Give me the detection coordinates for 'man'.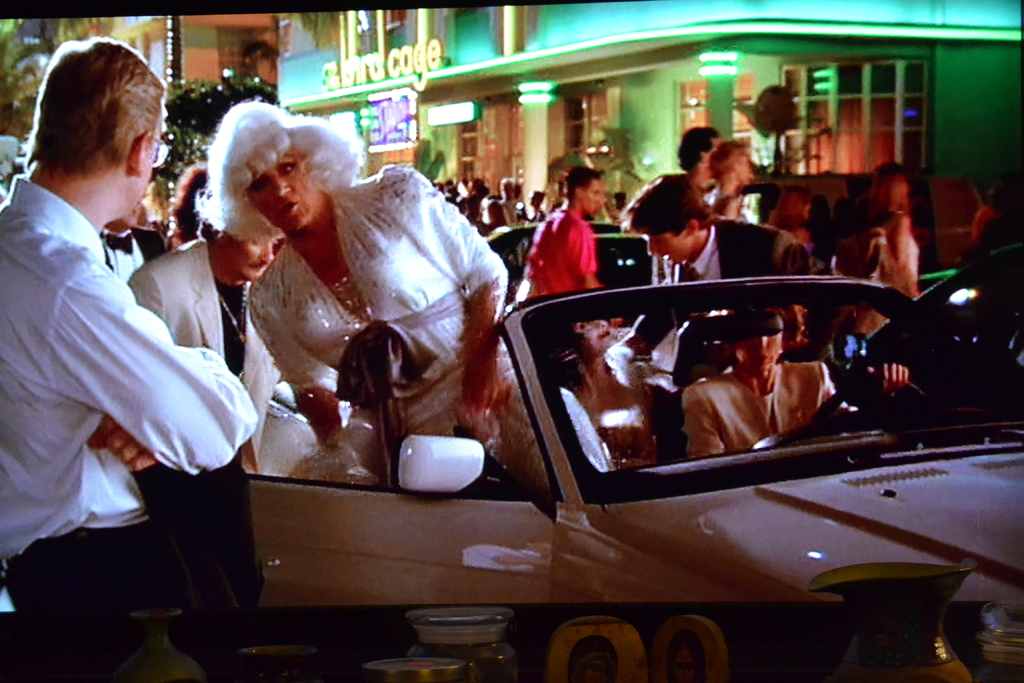
l=609, t=174, r=810, b=386.
